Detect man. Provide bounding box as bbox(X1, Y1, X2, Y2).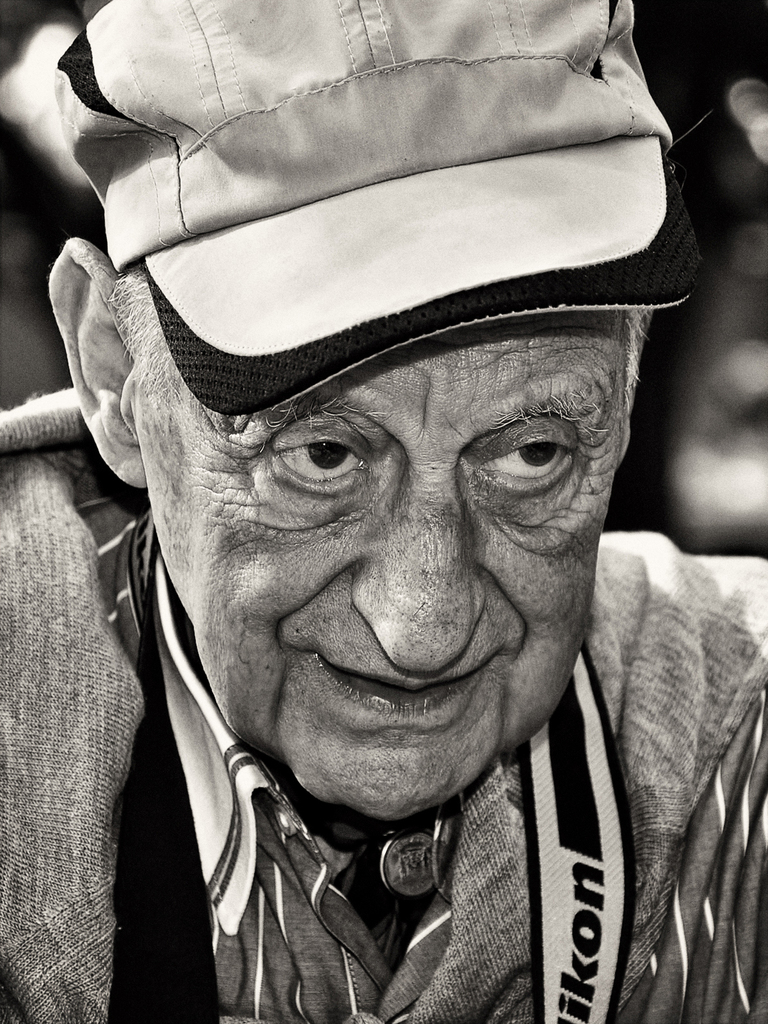
bbox(0, 0, 767, 1023).
